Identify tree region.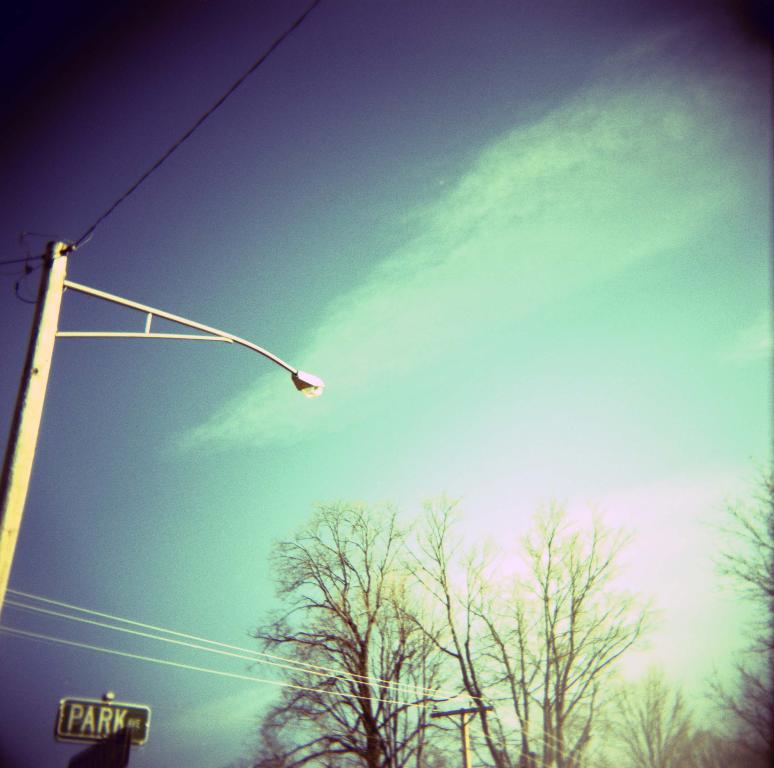
Region: <box>212,454,773,764</box>.
